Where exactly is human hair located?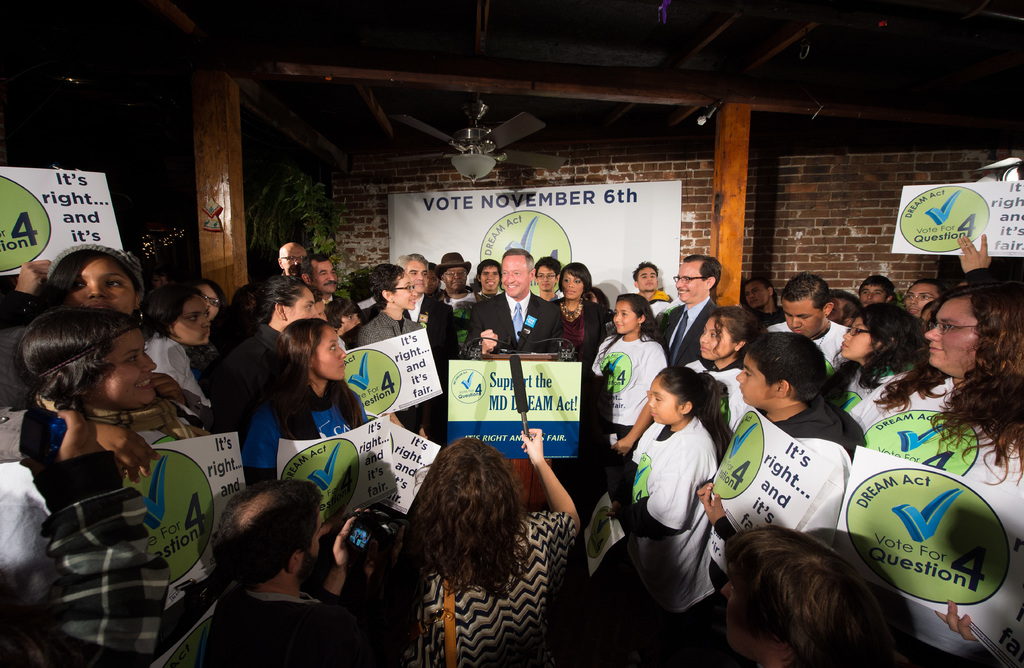
Its bounding box is x1=595, y1=291, x2=665, y2=358.
